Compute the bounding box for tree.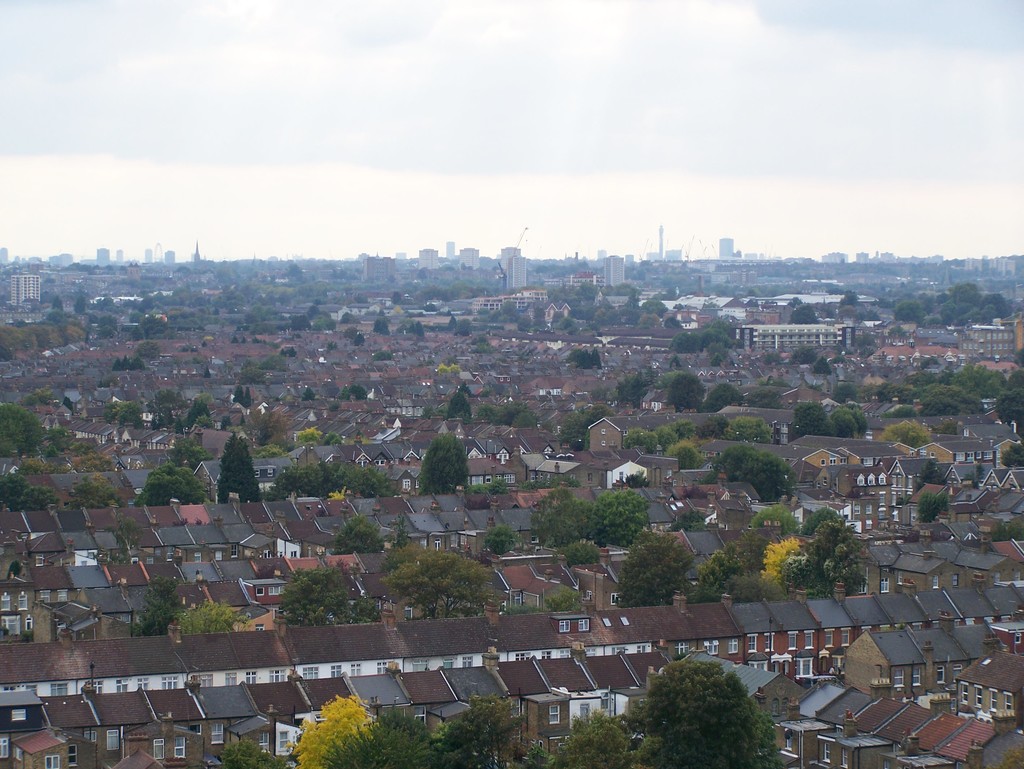
l=276, t=560, r=379, b=627.
